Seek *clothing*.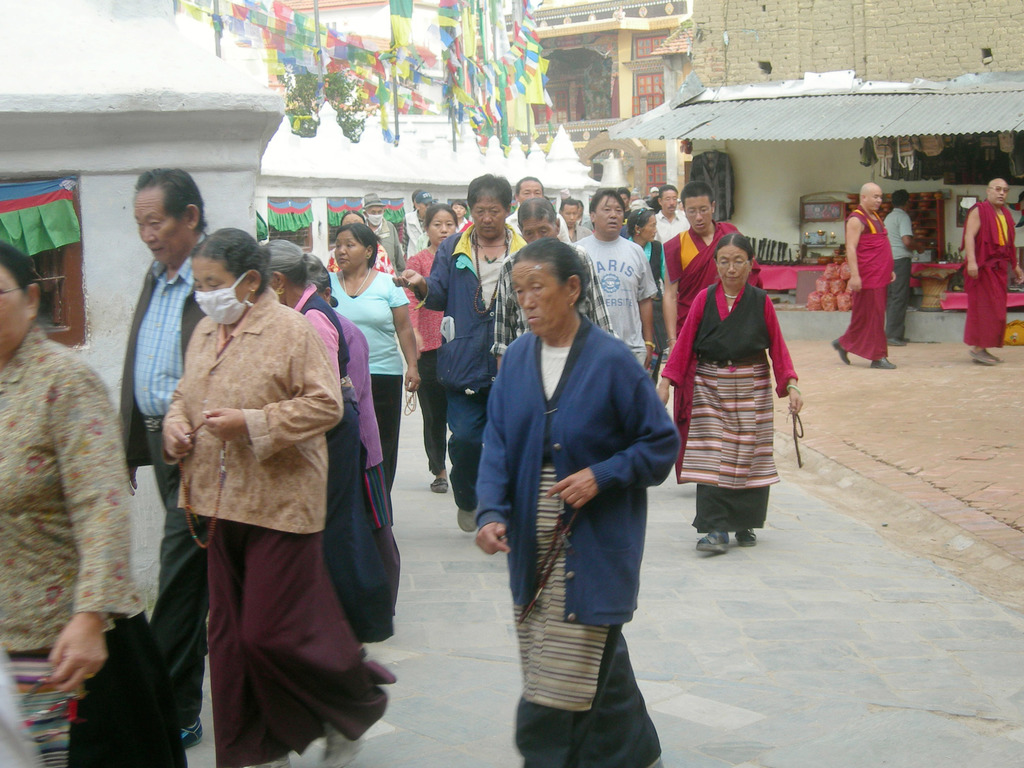
<bbox>879, 204, 912, 341</bbox>.
